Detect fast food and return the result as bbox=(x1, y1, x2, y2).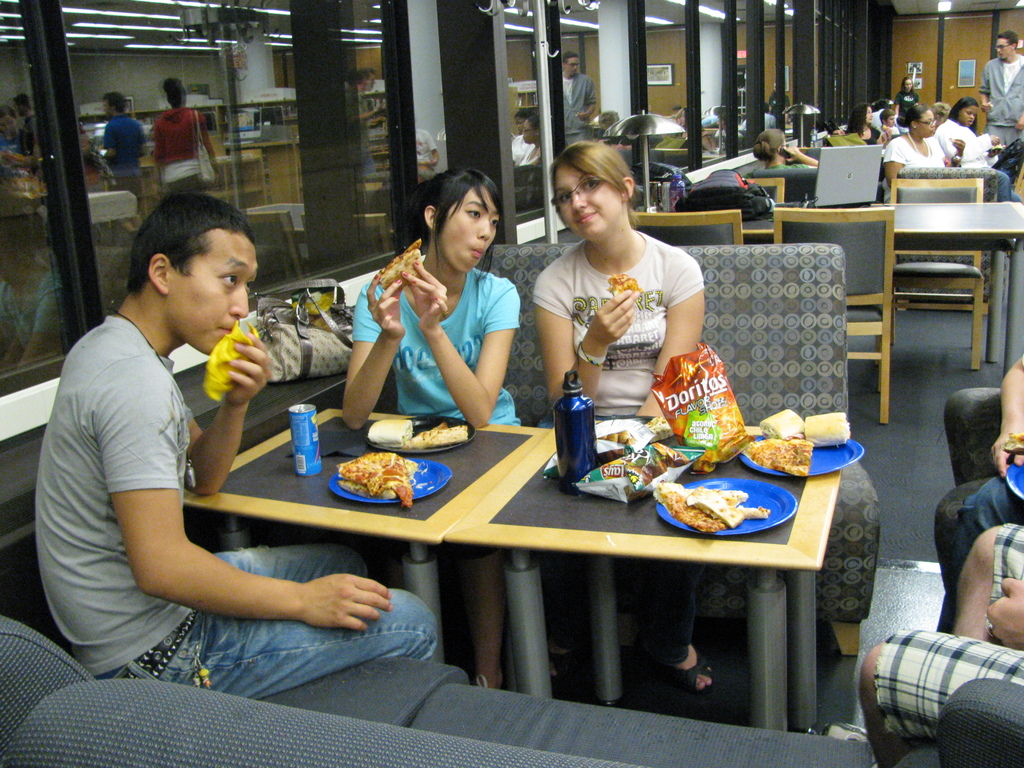
bbox=(412, 420, 467, 447).
